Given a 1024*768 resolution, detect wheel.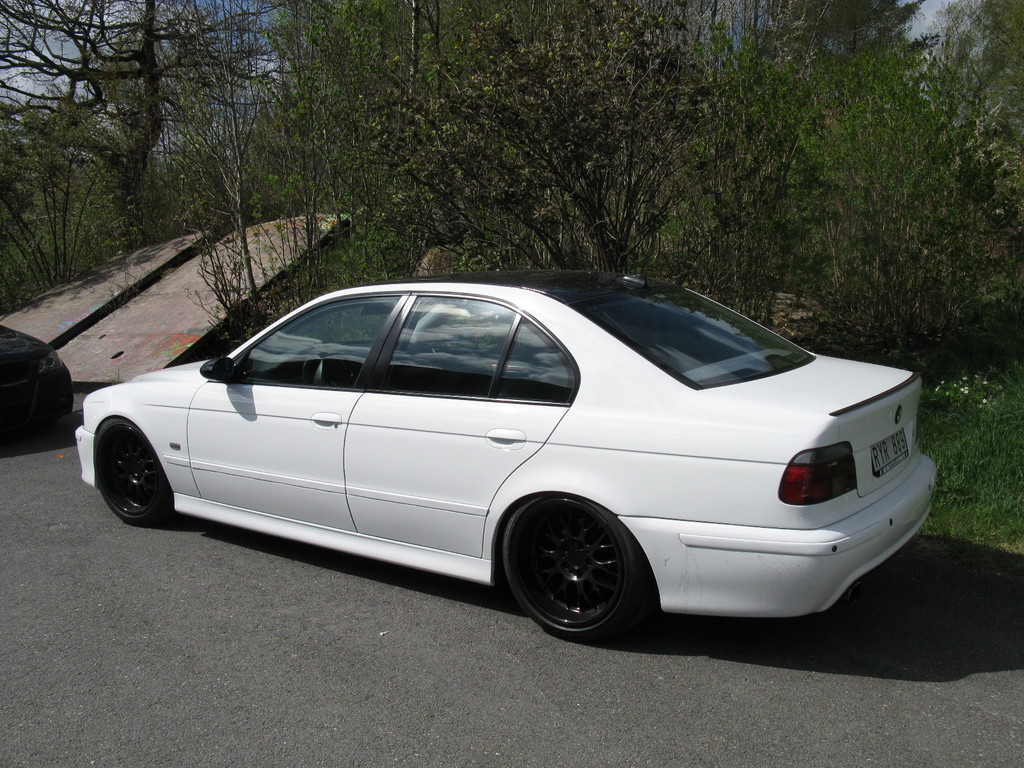
93 419 171 523.
